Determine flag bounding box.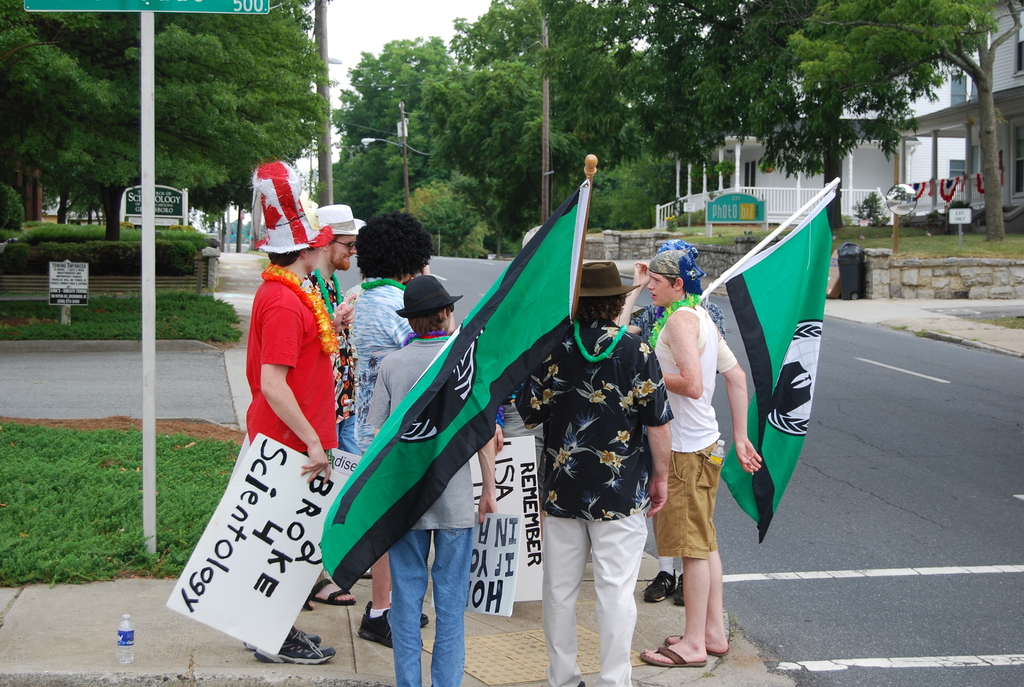
Determined: x1=250, y1=160, x2=336, y2=262.
